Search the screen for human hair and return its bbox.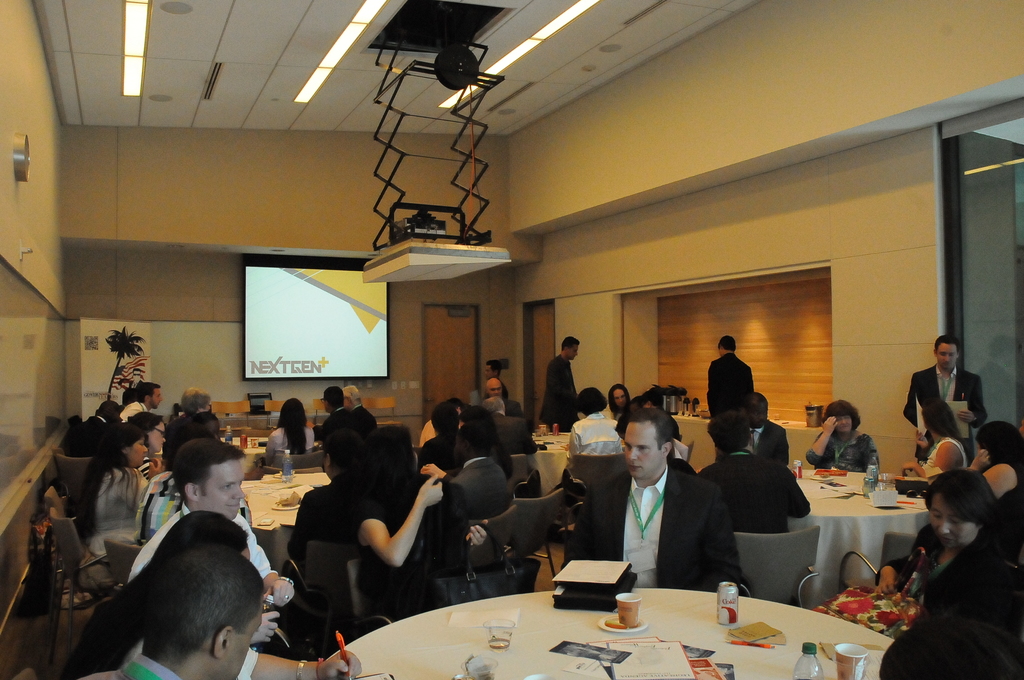
Found: [172,438,246,506].
